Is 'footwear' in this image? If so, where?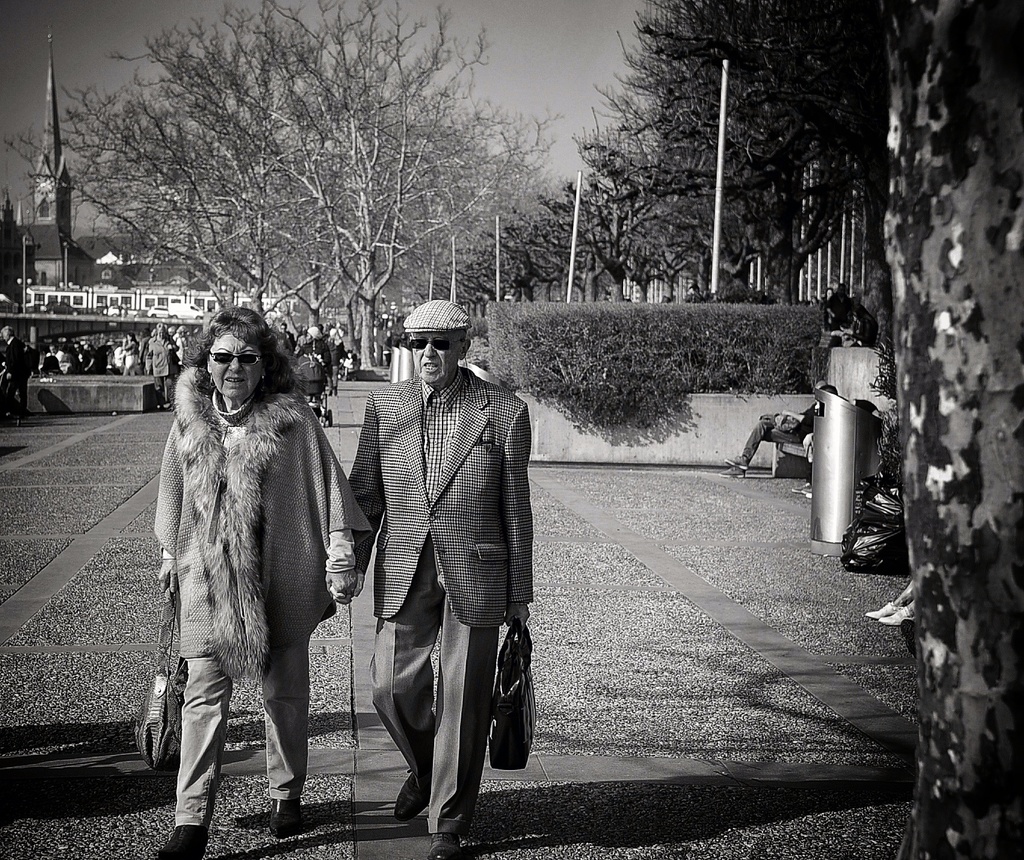
Yes, at x1=268 y1=790 x2=307 y2=845.
